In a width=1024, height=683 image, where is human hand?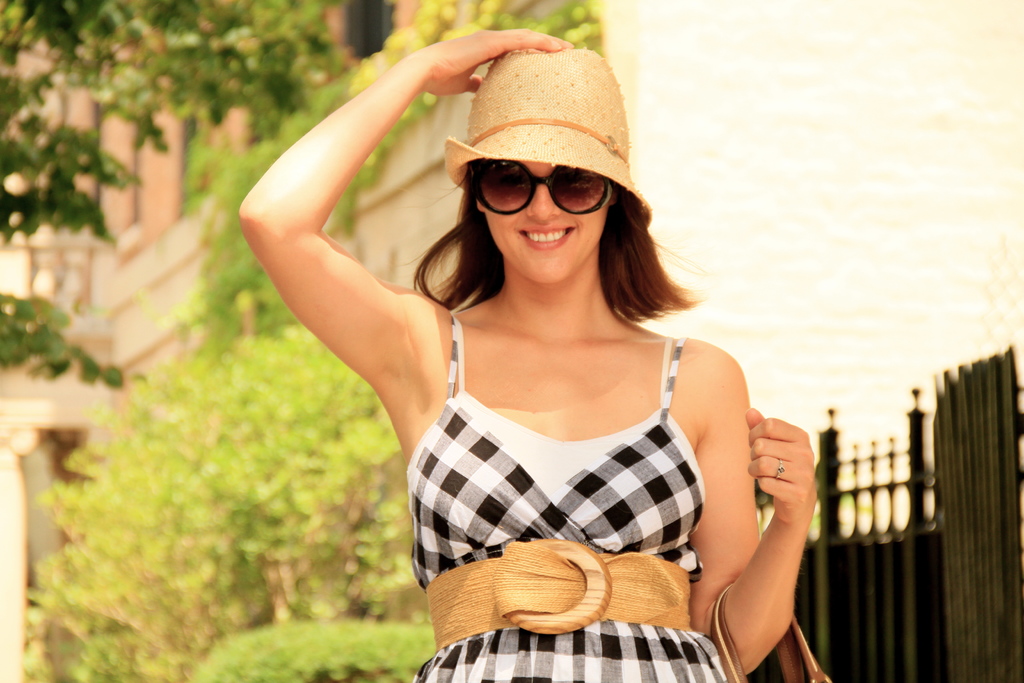
{"left": 418, "top": 26, "right": 577, "bottom": 95}.
